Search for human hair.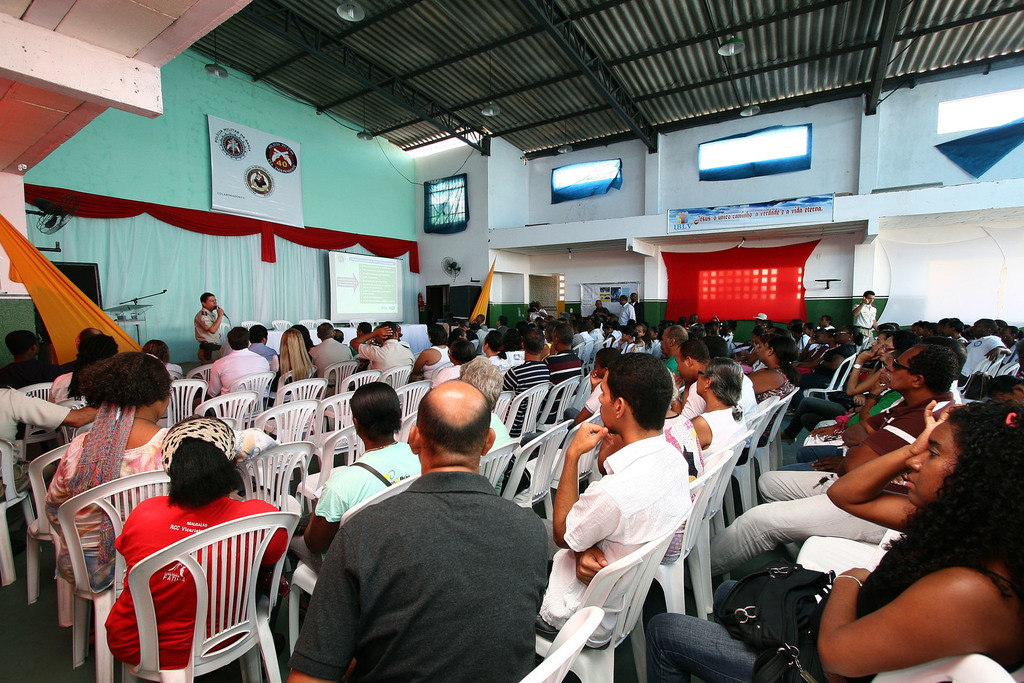
Found at [x1=901, y1=341, x2=957, y2=392].
